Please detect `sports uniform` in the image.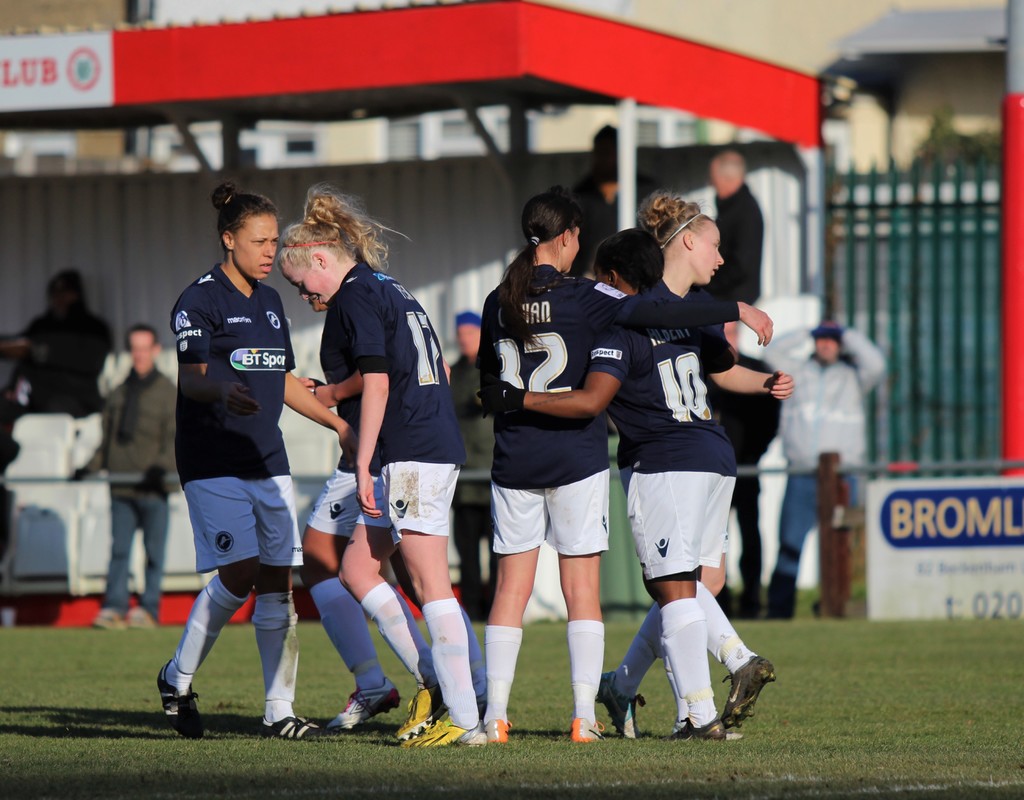
l=158, t=259, r=323, b=741.
